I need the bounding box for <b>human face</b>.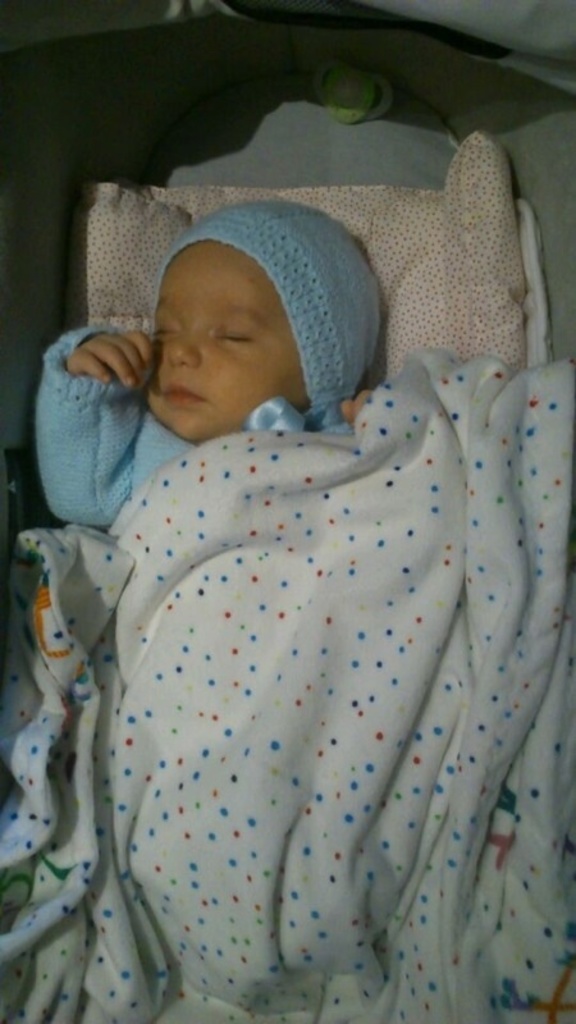
Here it is: detection(142, 206, 357, 431).
